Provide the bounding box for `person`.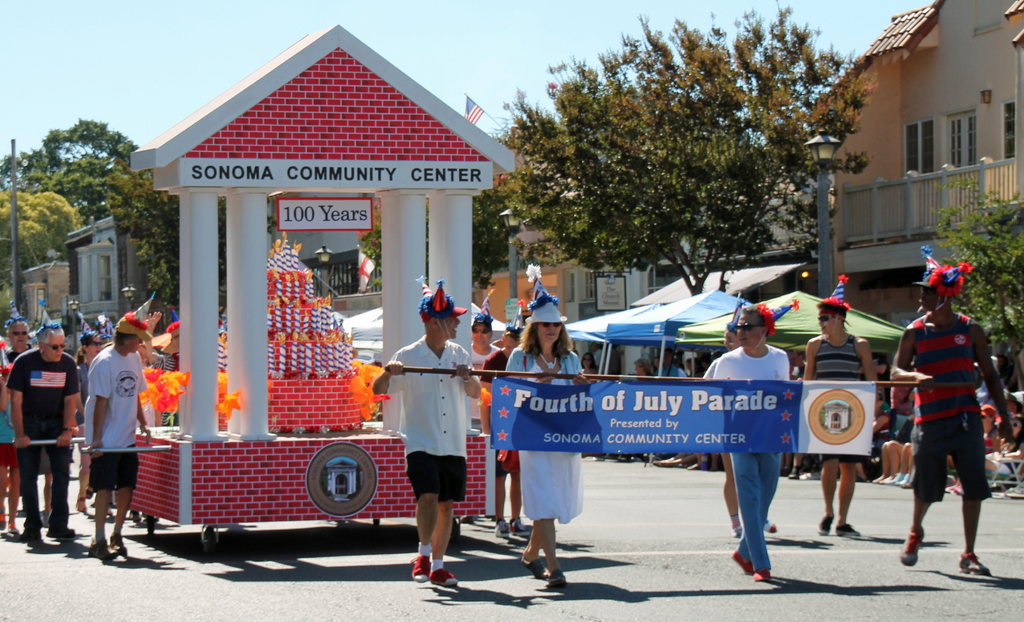
146,318,179,427.
